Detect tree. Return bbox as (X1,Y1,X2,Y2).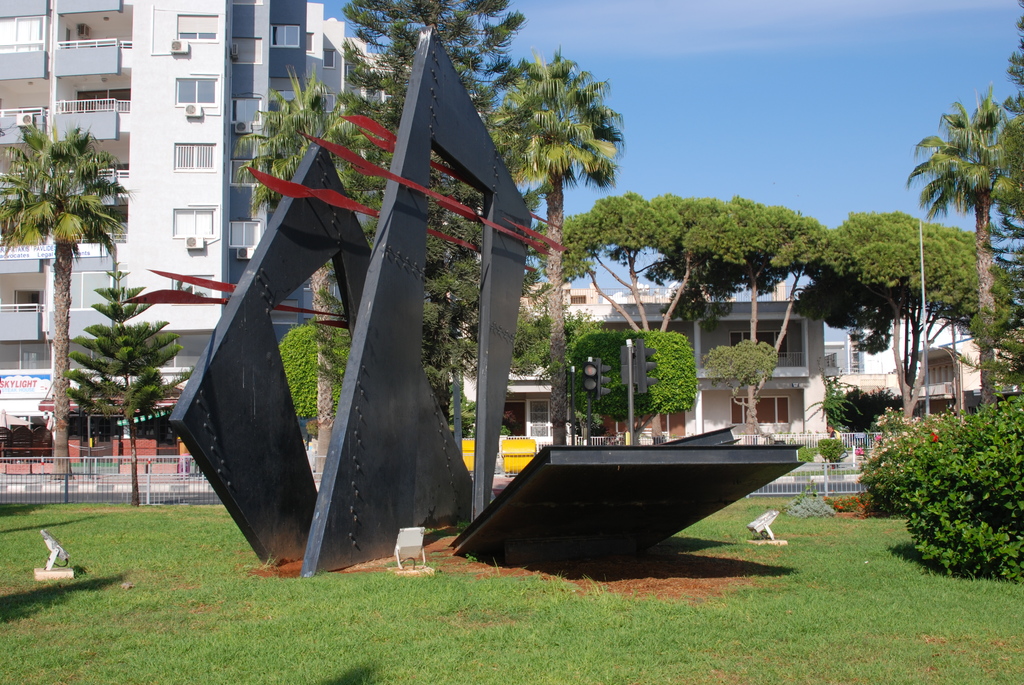
(0,123,142,487).
